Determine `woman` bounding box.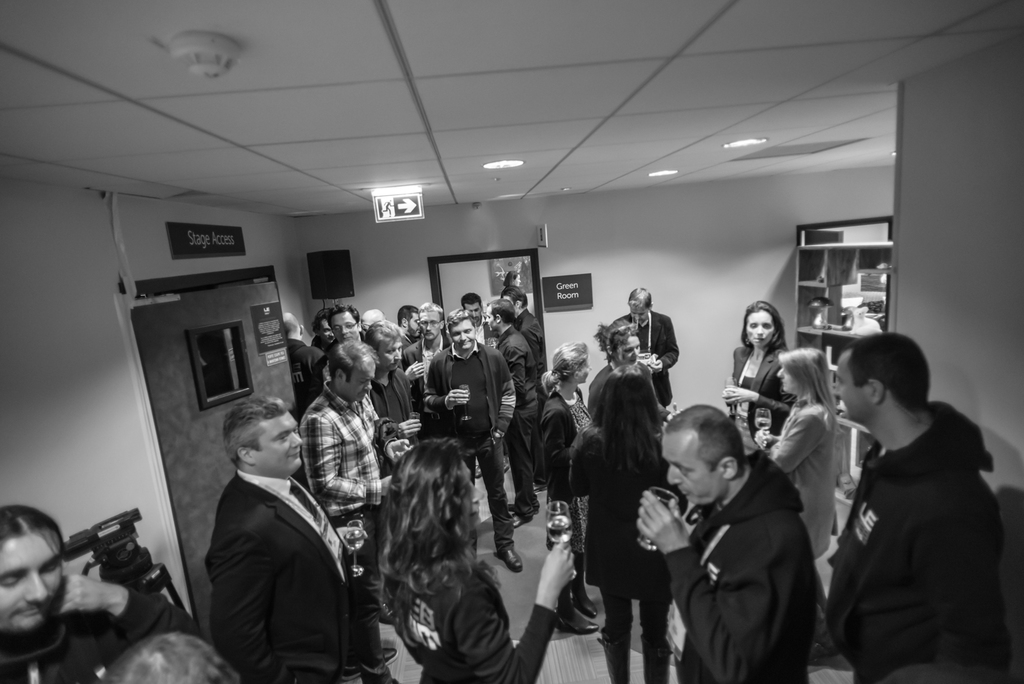
Determined: 570/363/694/683.
